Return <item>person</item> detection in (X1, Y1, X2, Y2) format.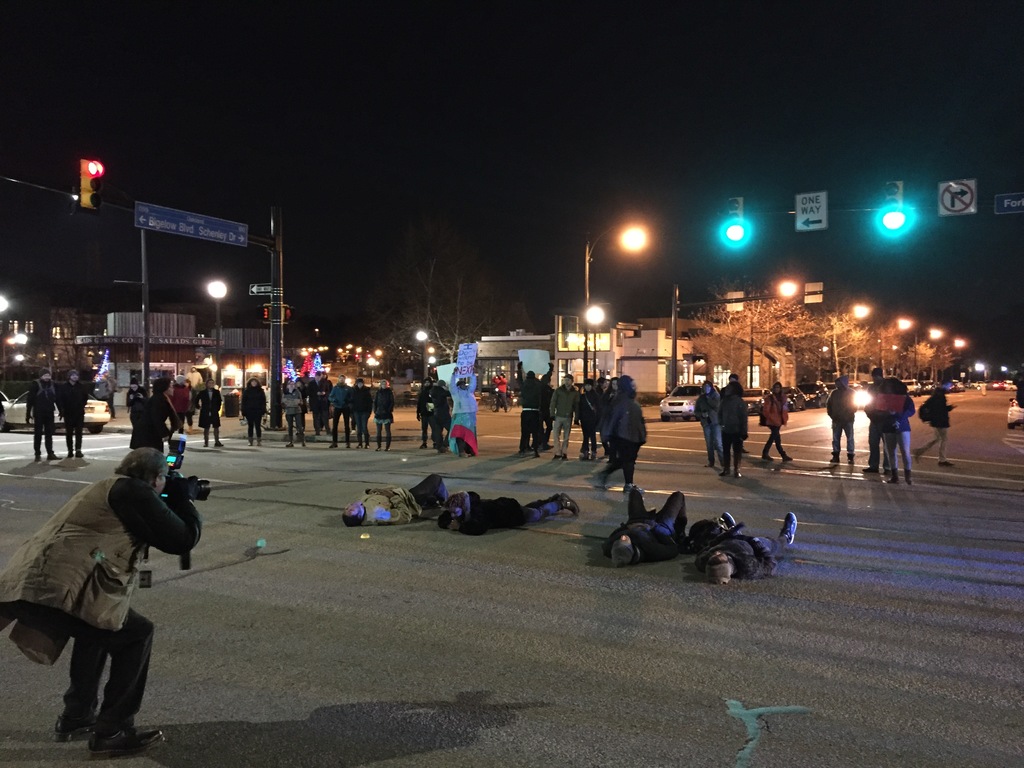
(326, 374, 353, 448).
